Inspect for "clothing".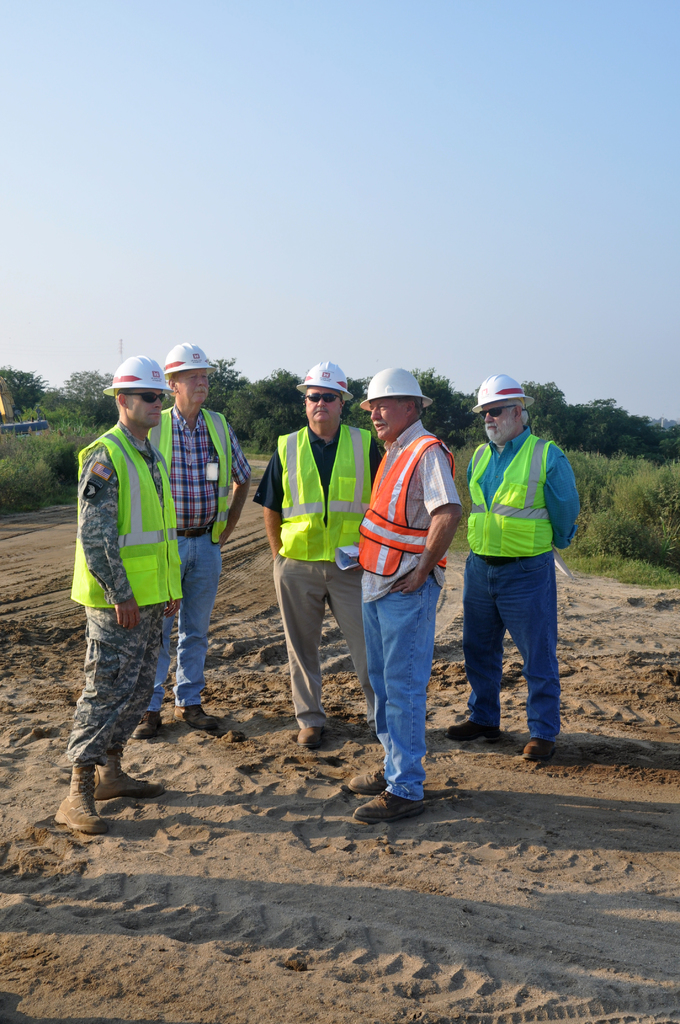
Inspection: Rect(250, 364, 388, 723).
